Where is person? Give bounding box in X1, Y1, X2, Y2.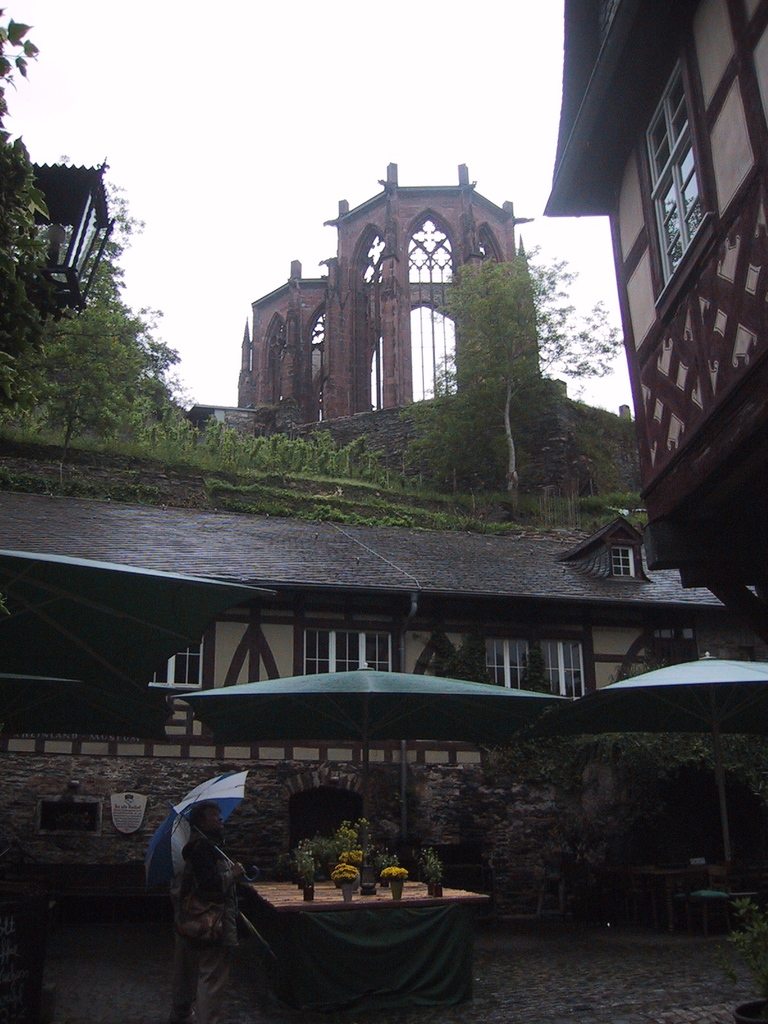
181, 800, 239, 1023.
